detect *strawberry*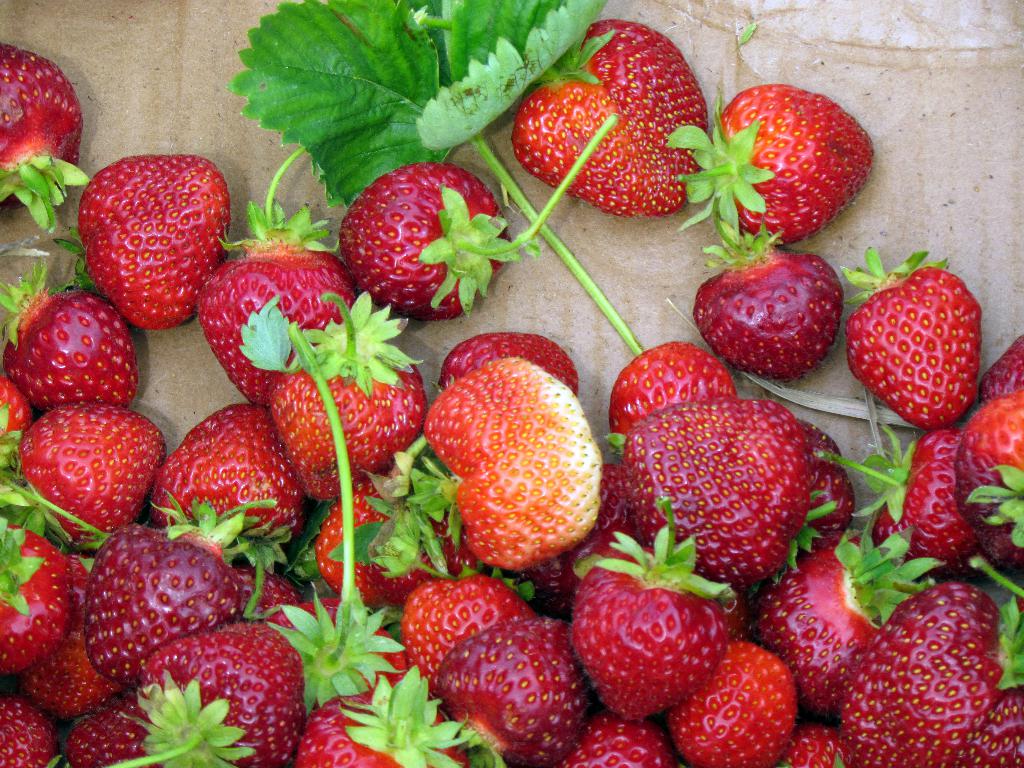
x1=198, y1=151, x2=360, y2=409
